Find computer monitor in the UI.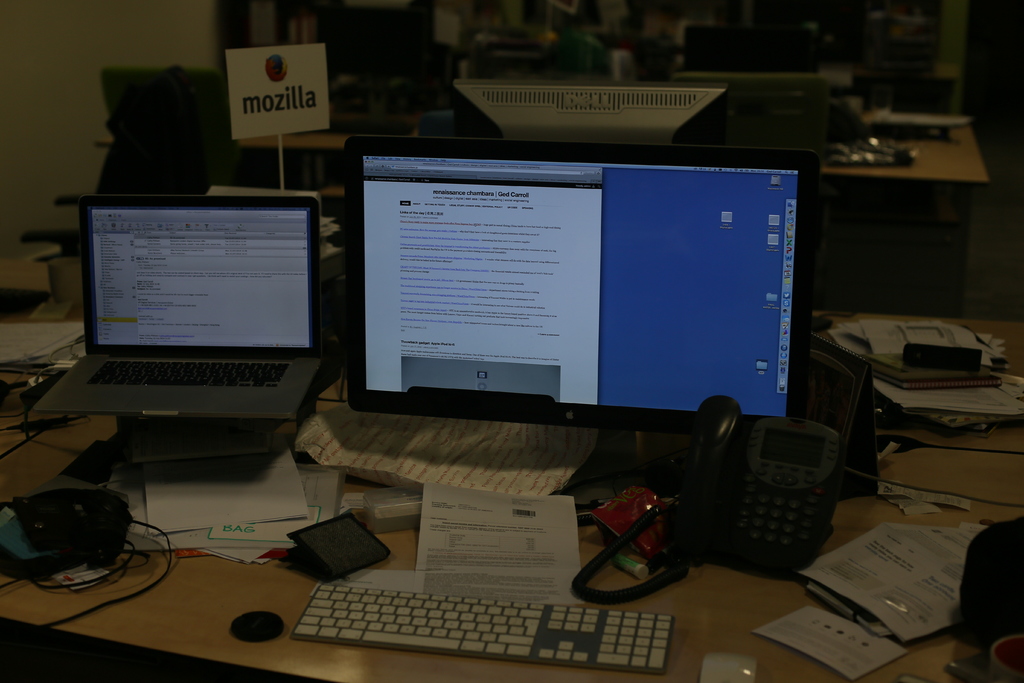
UI element at box=[328, 131, 813, 420].
